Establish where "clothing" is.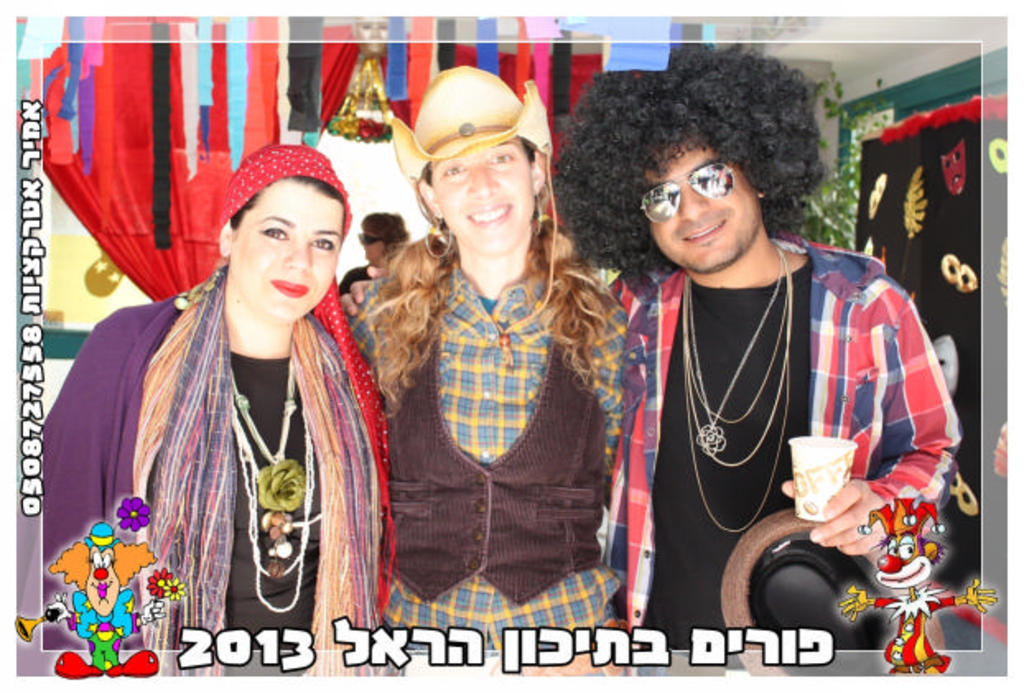
Established at {"left": 349, "top": 240, "right": 631, "bottom": 677}.
